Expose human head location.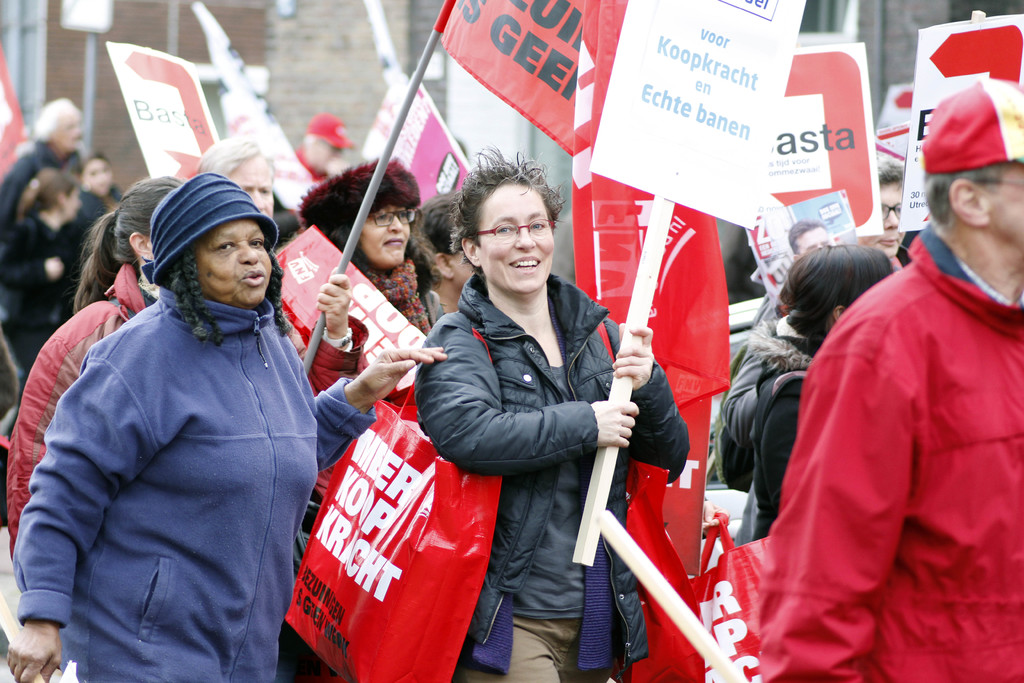
Exposed at pyautogui.locateOnScreen(925, 72, 1023, 263).
